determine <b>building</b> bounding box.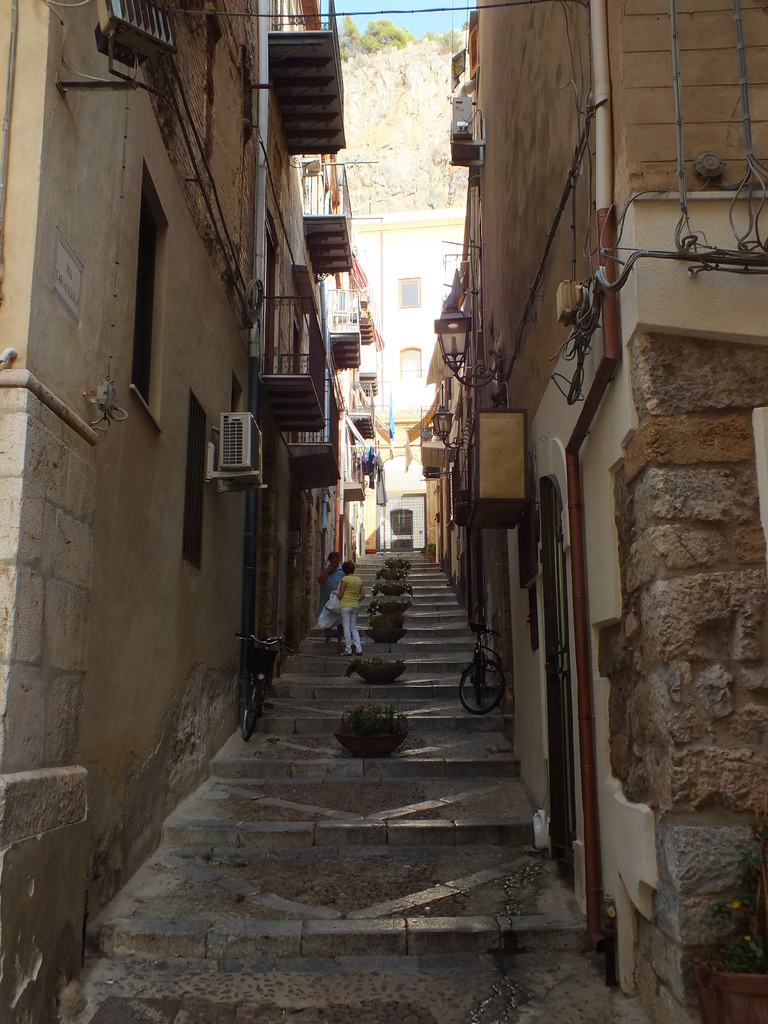
Determined: x1=345 y1=29 x2=467 y2=554.
